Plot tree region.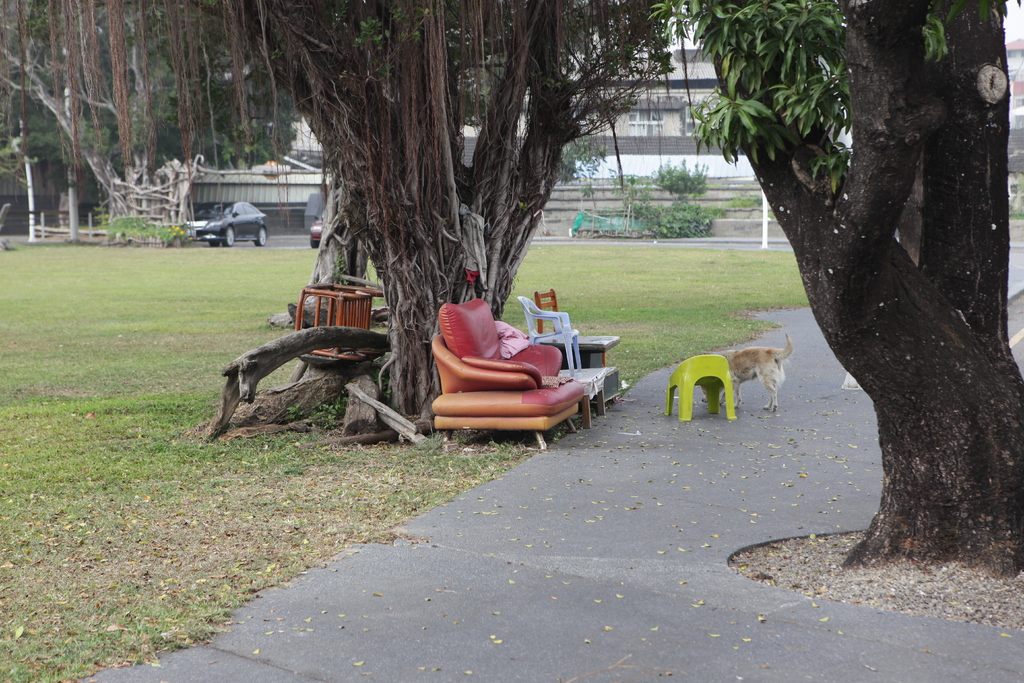
Plotted at 744, 9, 1005, 543.
